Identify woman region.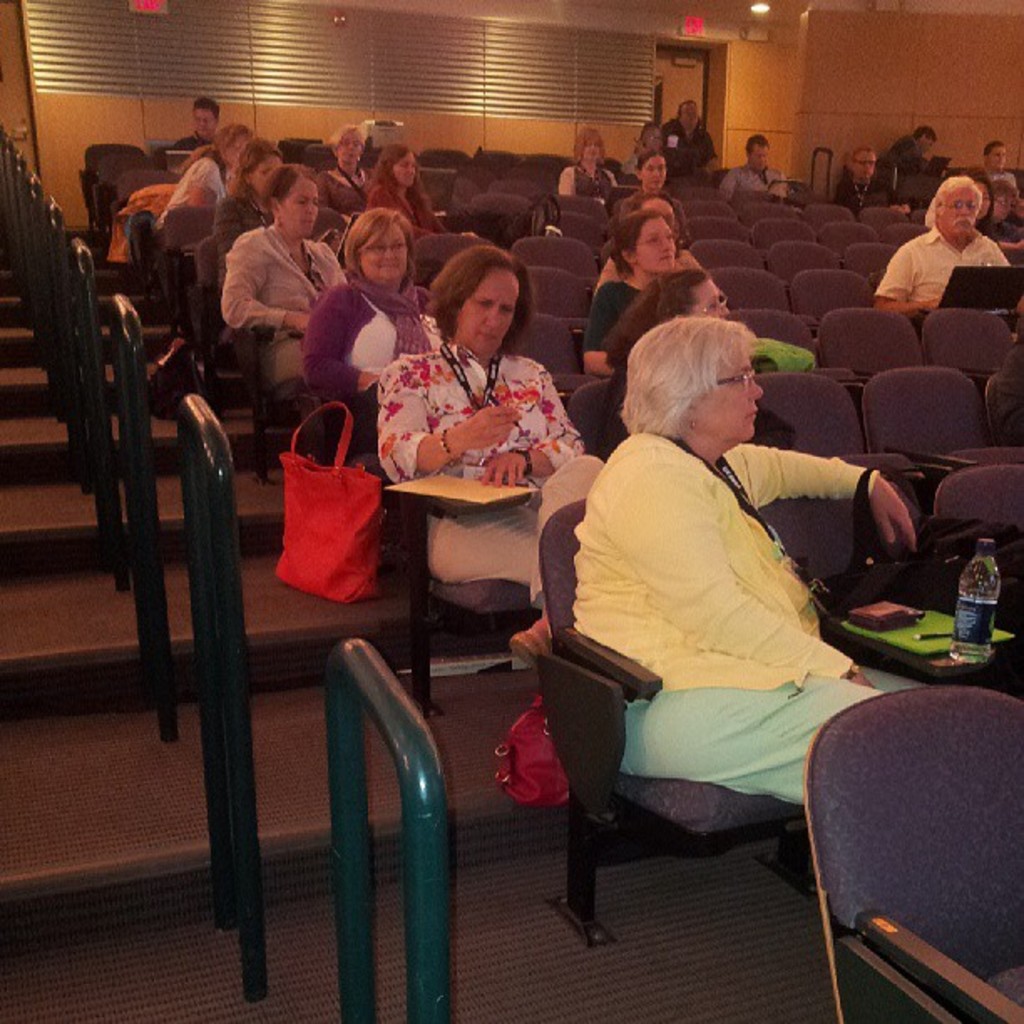
Region: (365, 132, 470, 238).
